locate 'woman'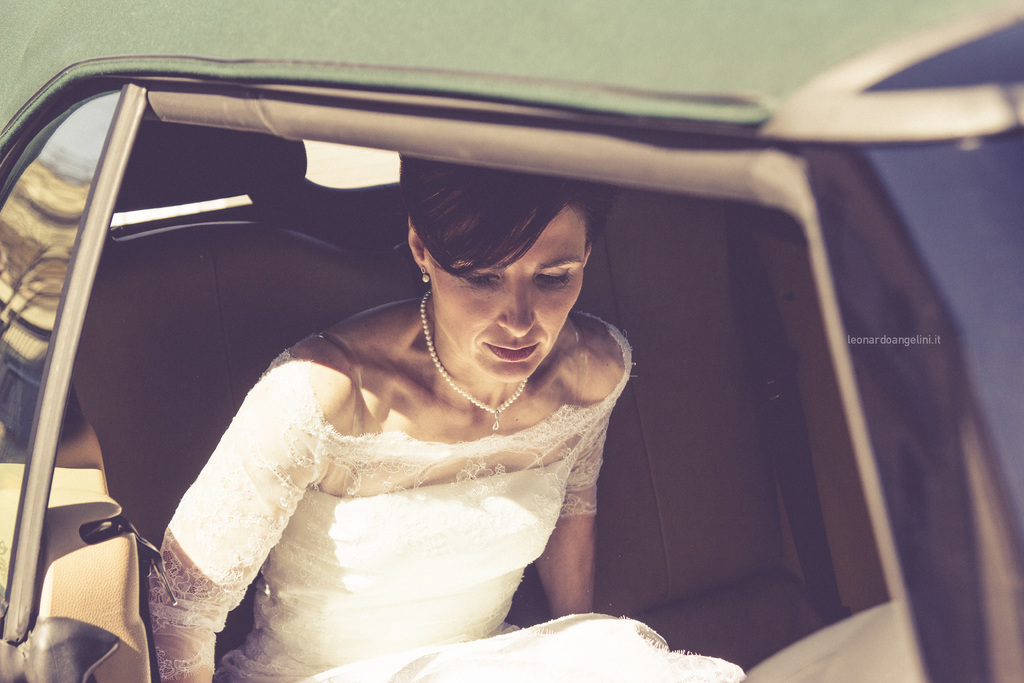
left=146, top=153, right=749, bottom=682
